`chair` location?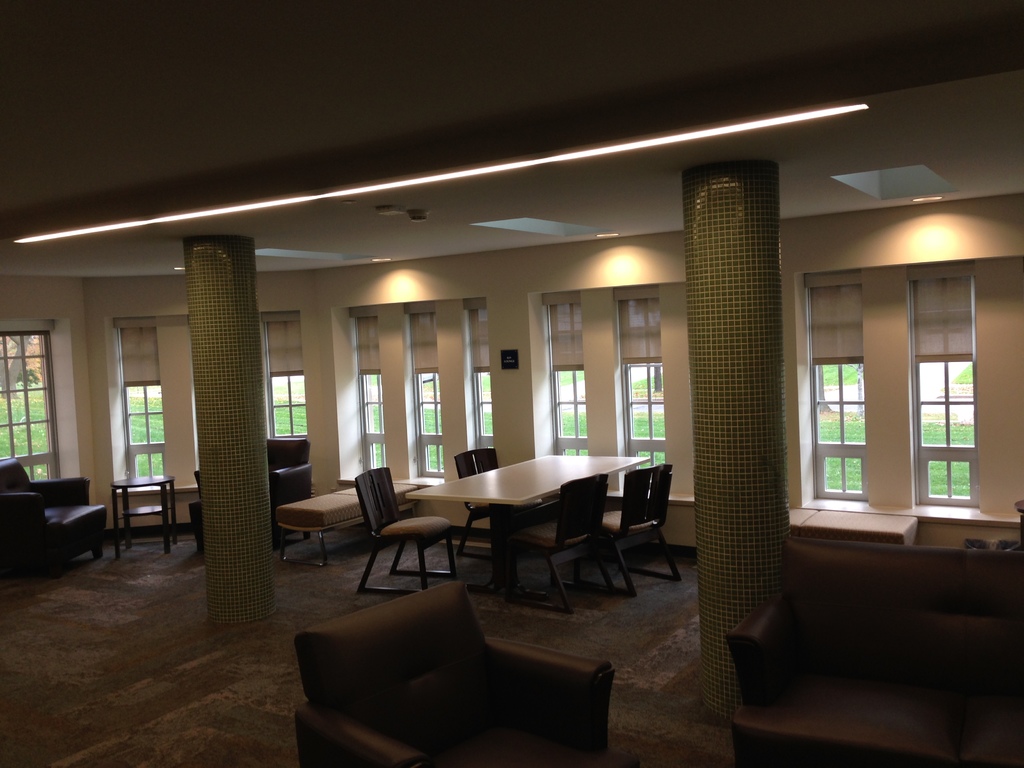
bbox=(454, 445, 518, 557)
